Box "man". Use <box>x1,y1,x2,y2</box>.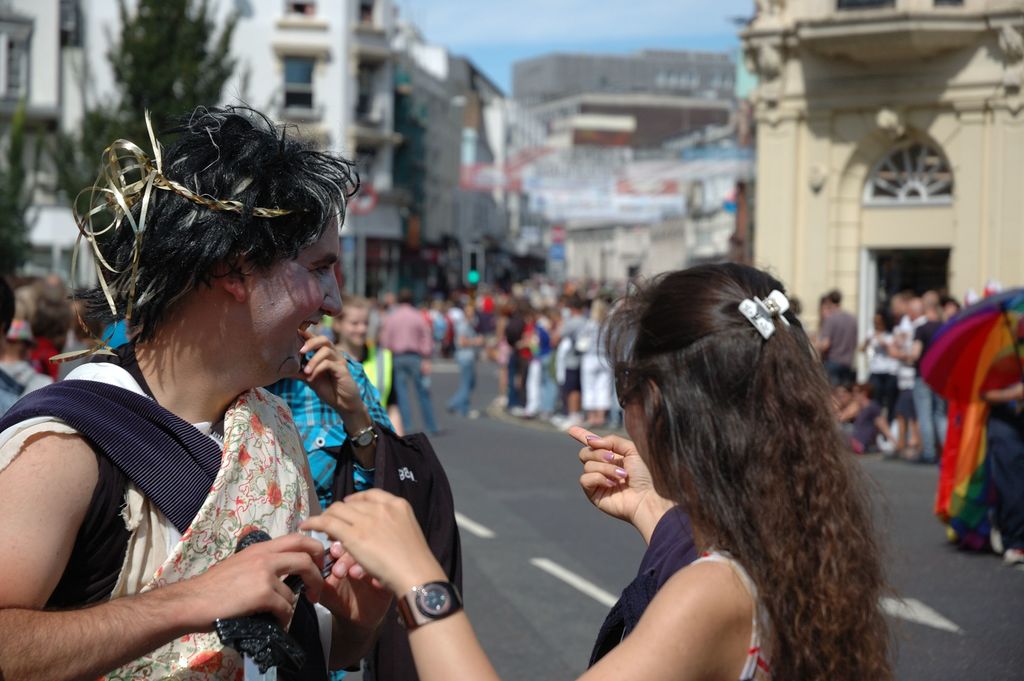
<box>381,277,442,433</box>.
